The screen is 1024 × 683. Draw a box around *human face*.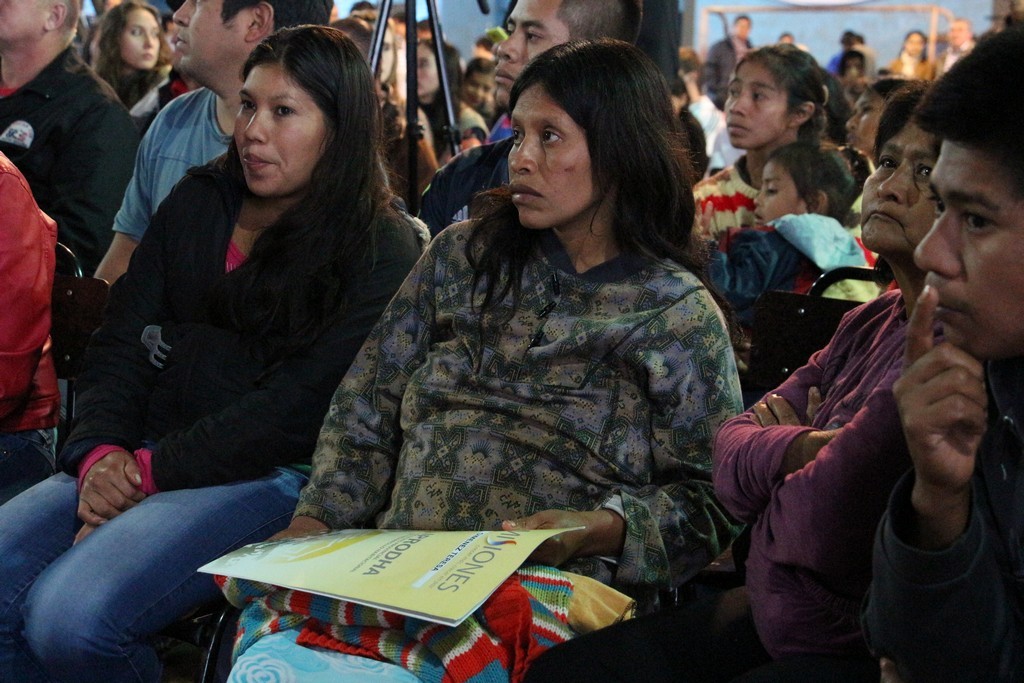
detection(172, 0, 245, 70).
